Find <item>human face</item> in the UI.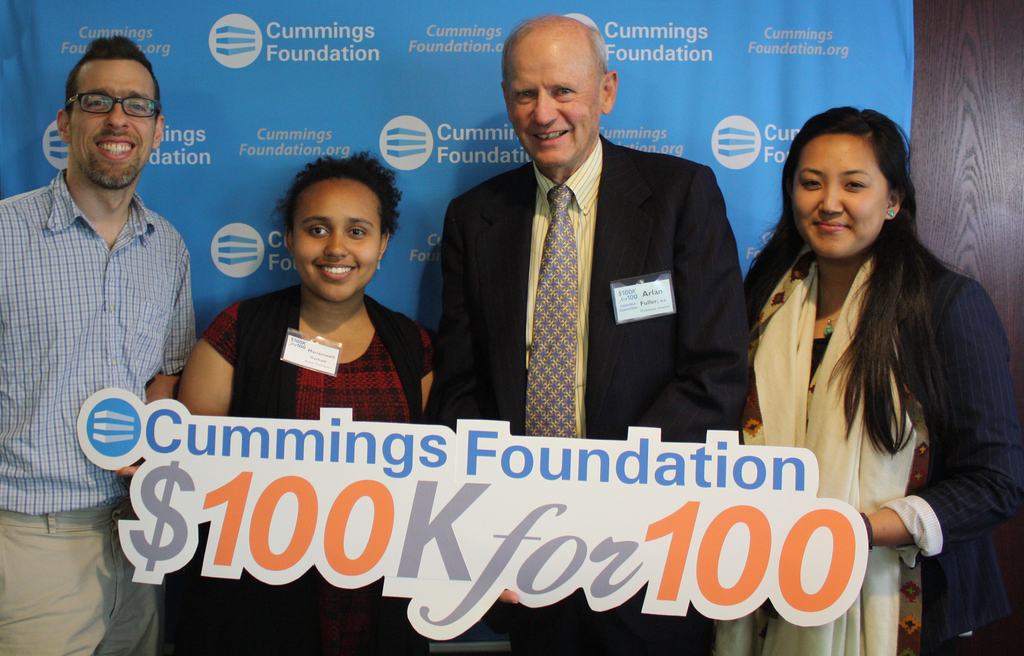
UI element at left=497, top=33, right=623, bottom=174.
